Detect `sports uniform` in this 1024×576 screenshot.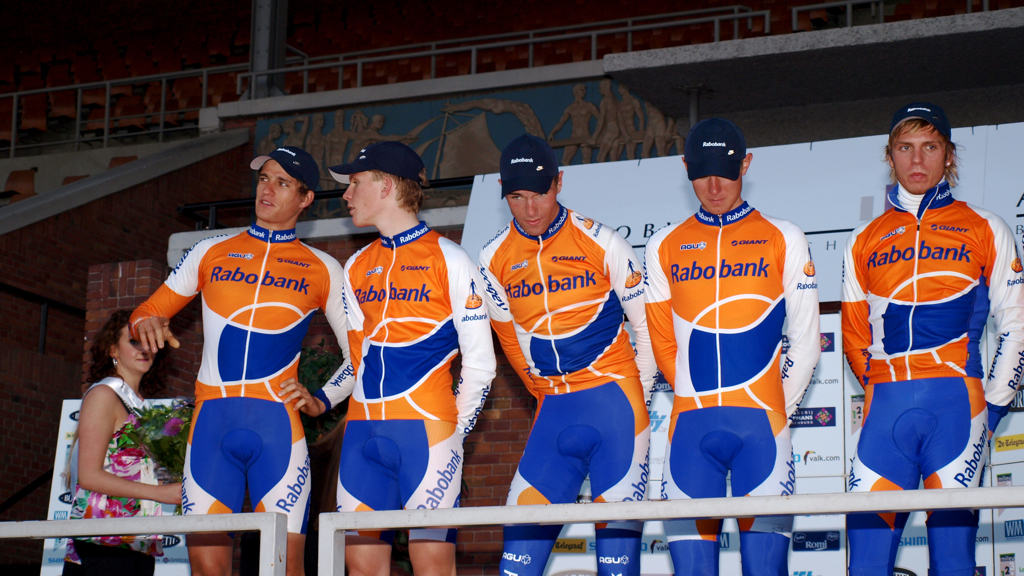
Detection: select_region(463, 194, 642, 575).
